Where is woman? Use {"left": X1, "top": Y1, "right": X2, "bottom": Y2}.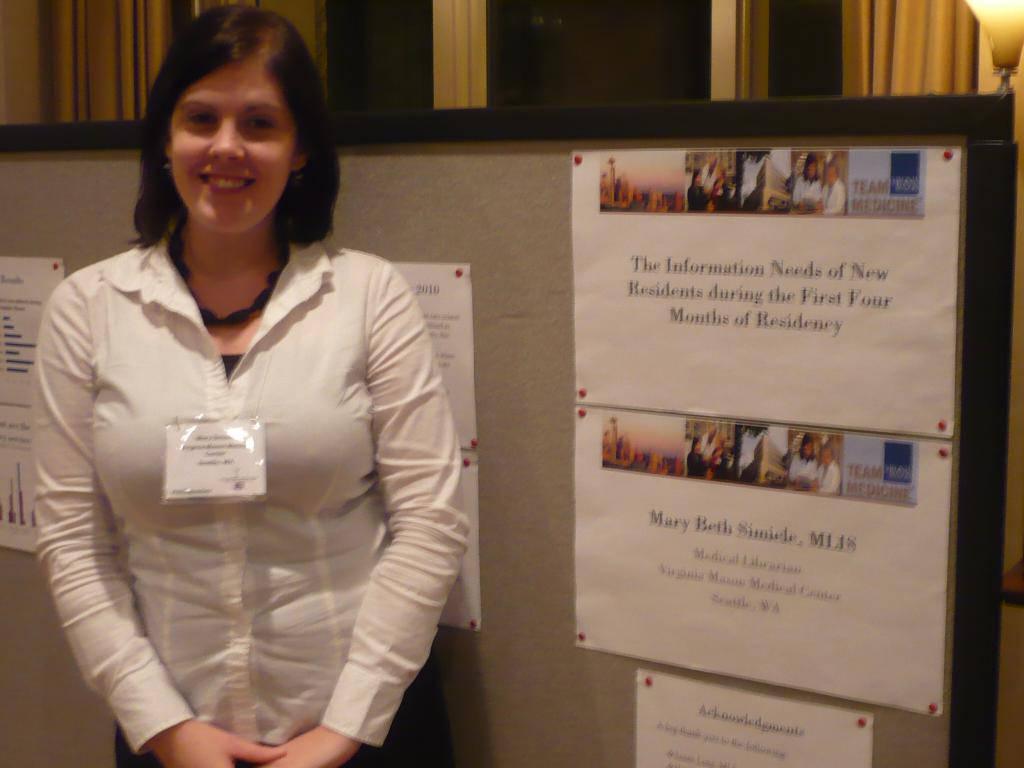
{"left": 779, "top": 434, "right": 817, "bottom": 491}.
